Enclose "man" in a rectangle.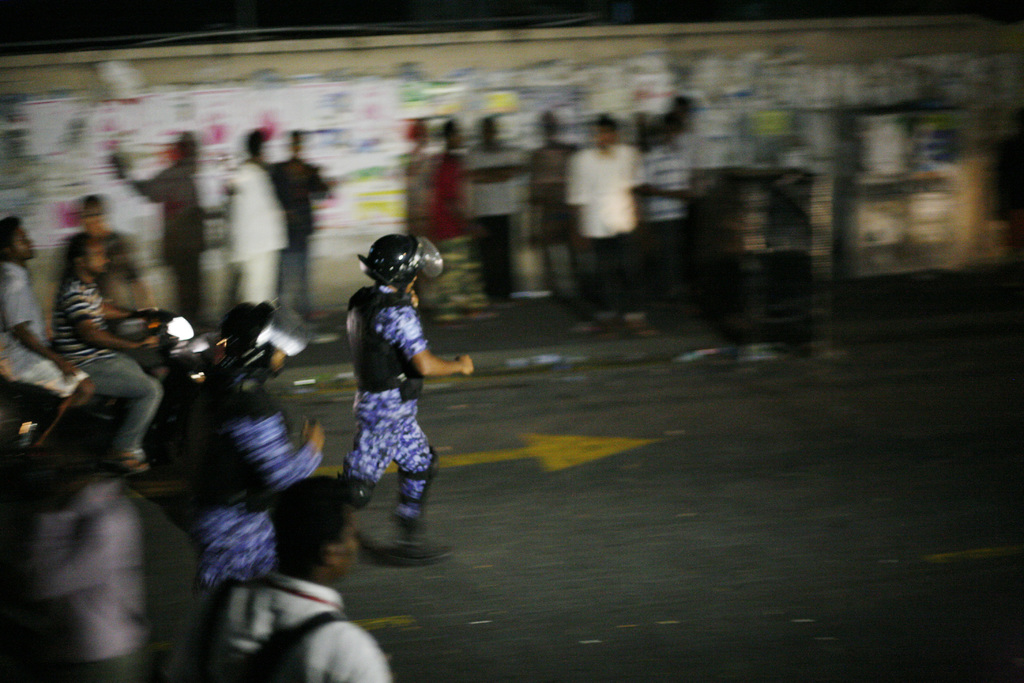
{"x1": 50, "y1": 227, "x2": 168, "y2": 478}.
